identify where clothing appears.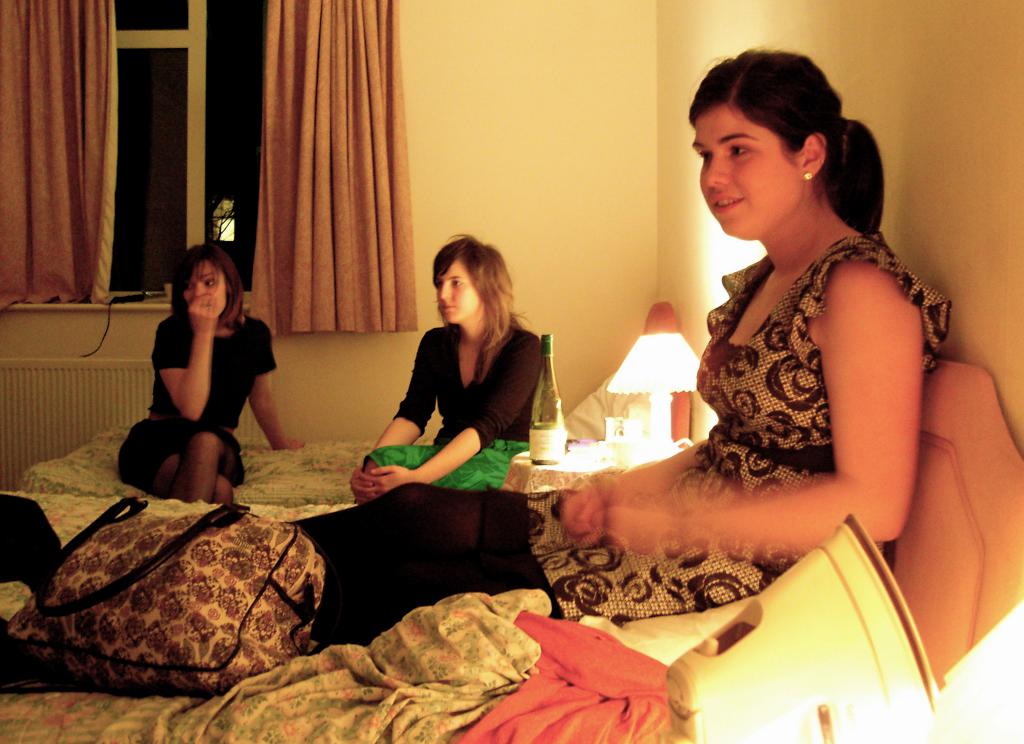
Appears at [x1=386, y1=325, x2=536, y2=484].
